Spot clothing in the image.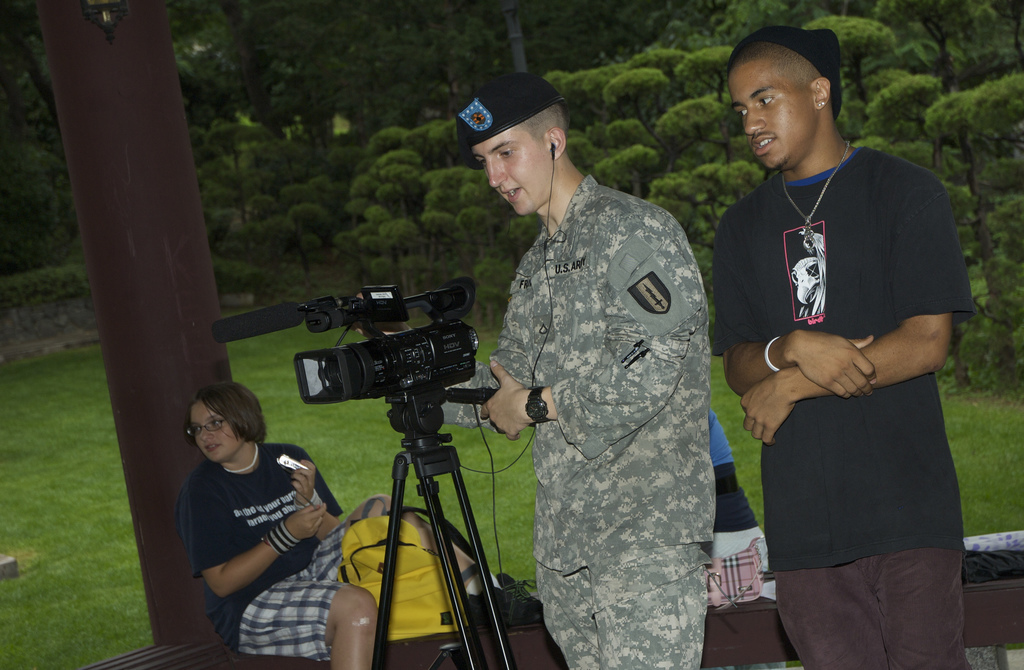
clothing found at detection(775, 560, 960, 669).
